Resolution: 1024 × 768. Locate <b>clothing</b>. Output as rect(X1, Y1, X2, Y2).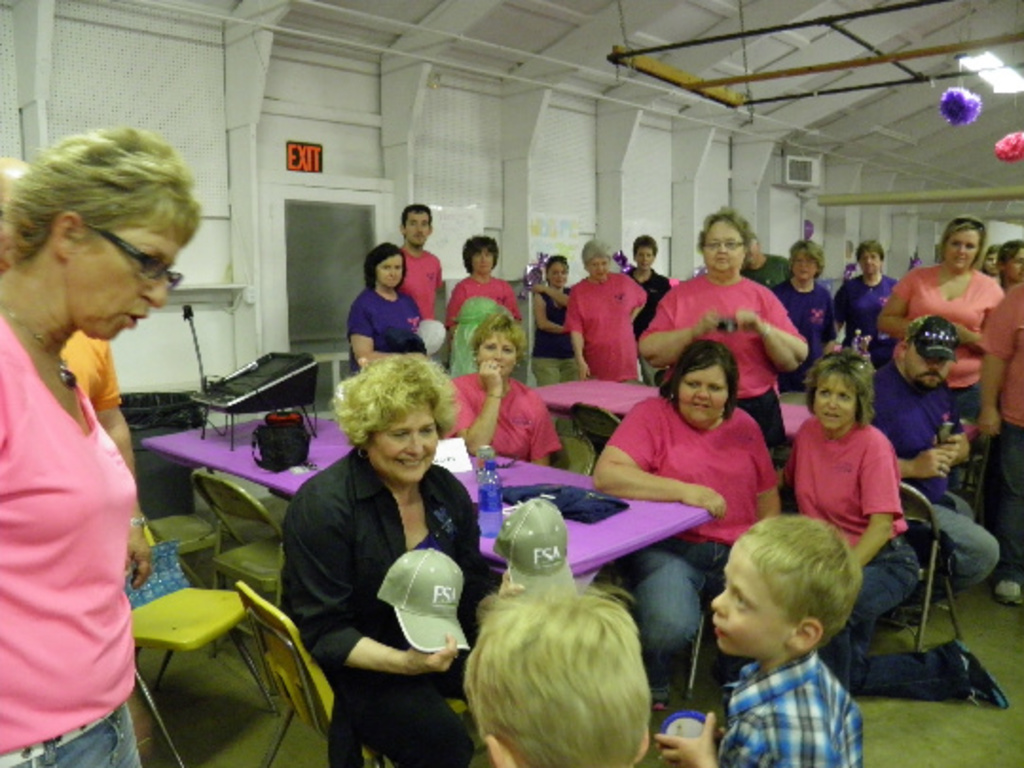
rect(779, 413, 980, 707).
